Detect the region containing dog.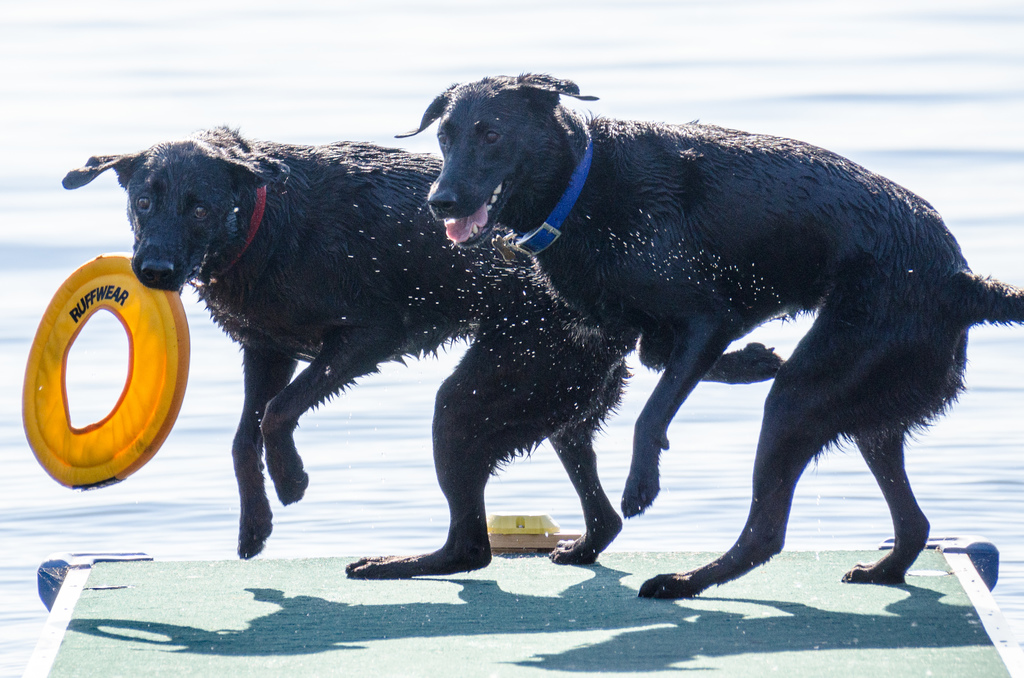
select_region(394, 70, 1023, 602).
